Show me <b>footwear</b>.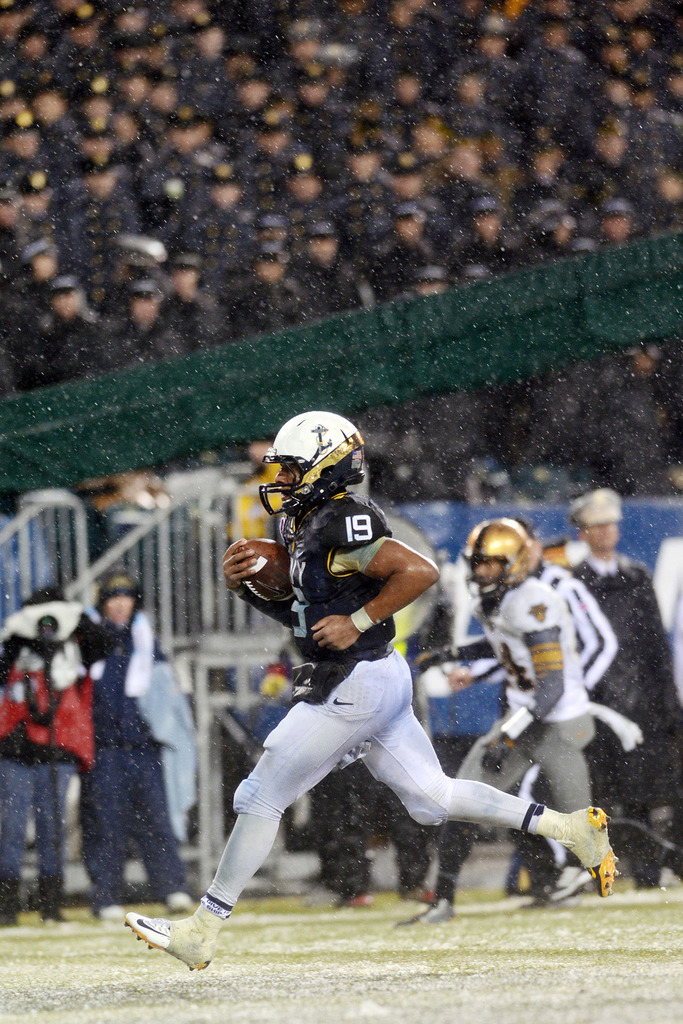
<b>footwear</b> is here: (329, 891, 377, 912).
